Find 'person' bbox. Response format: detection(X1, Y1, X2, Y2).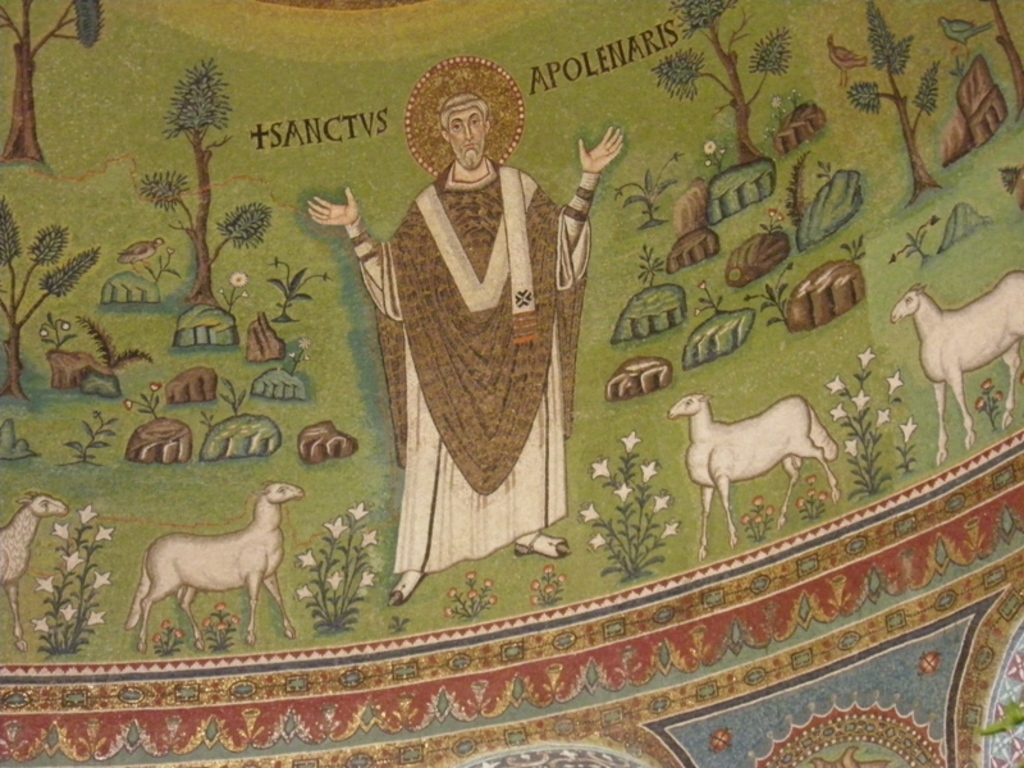
detection(337, 77, 586, 580).
